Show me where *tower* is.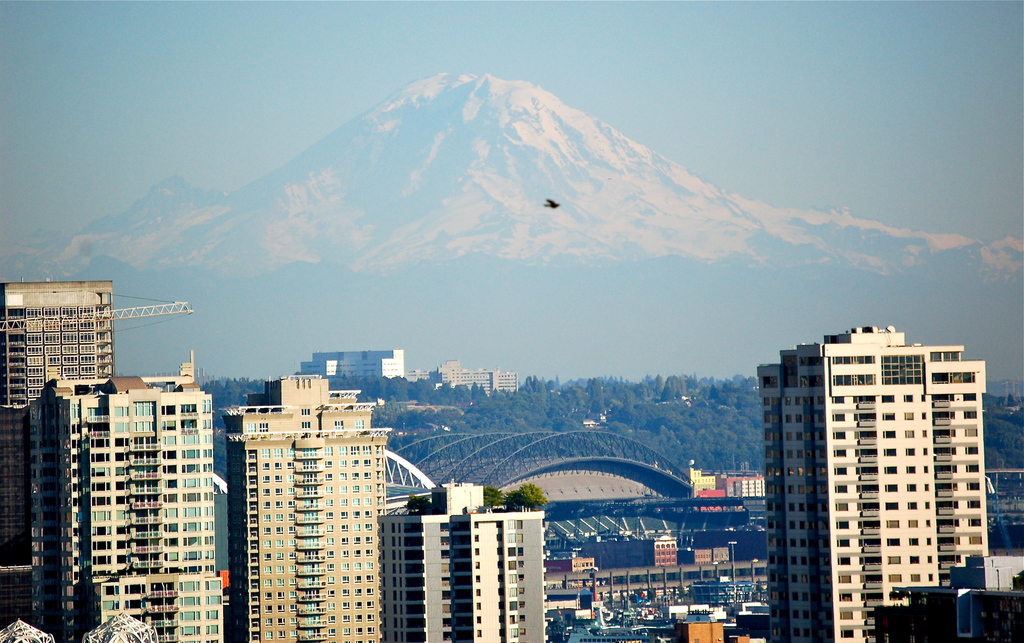
*tower* is at BBox(751, 329, 986, 642).
